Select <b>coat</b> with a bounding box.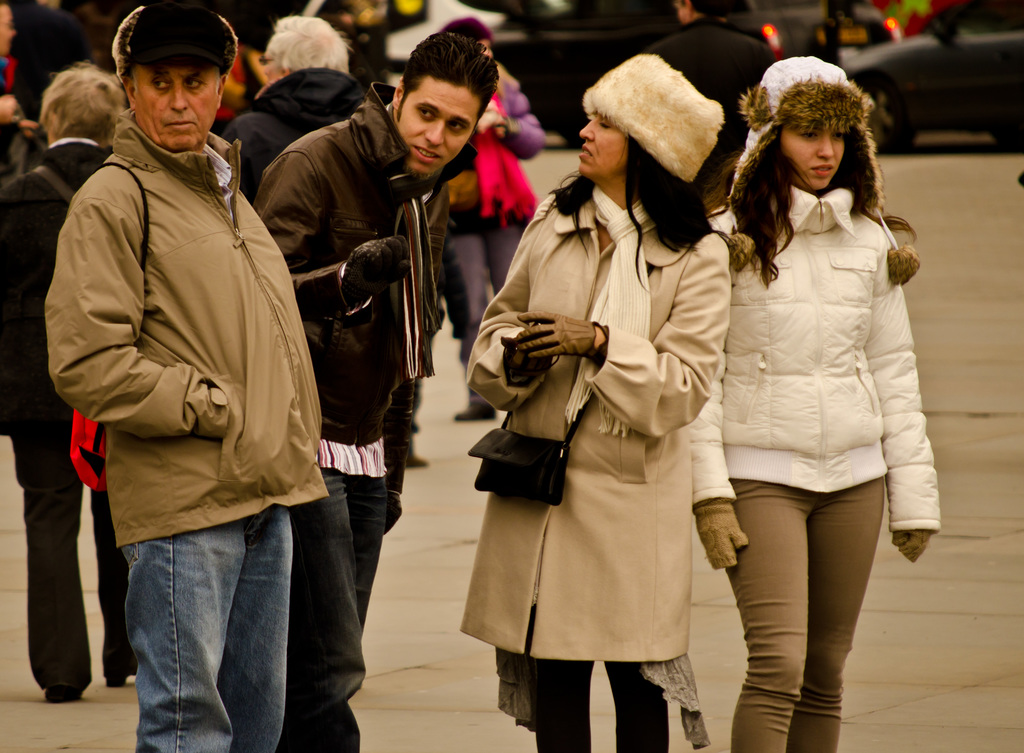
detection(653, 14, 782, 186).
